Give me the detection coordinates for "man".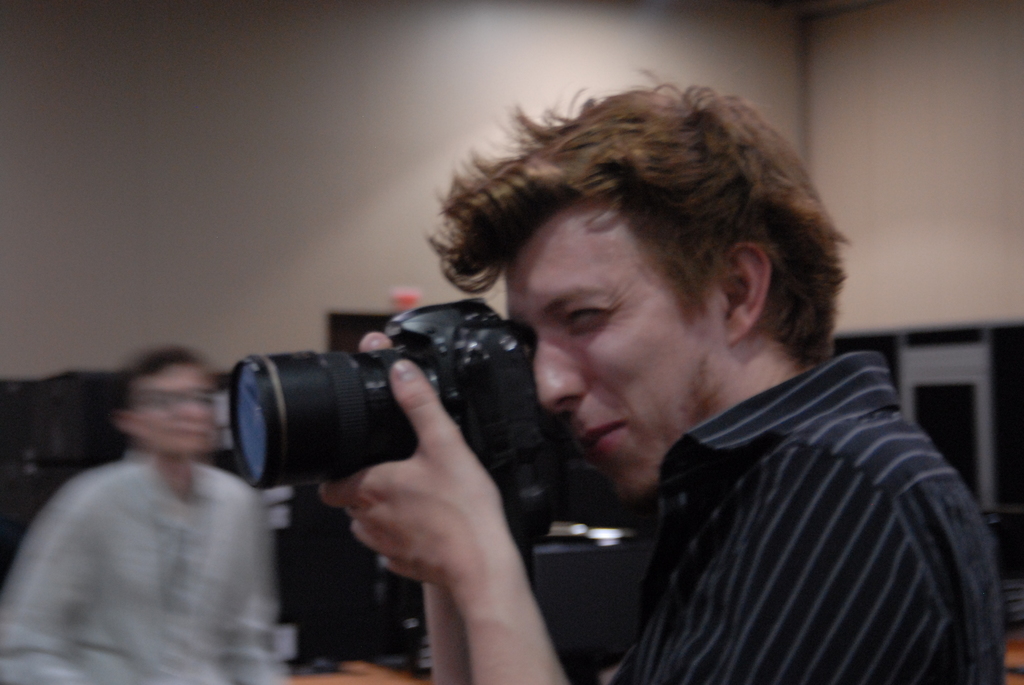
l=319, t=70, r=1014, b=684.
